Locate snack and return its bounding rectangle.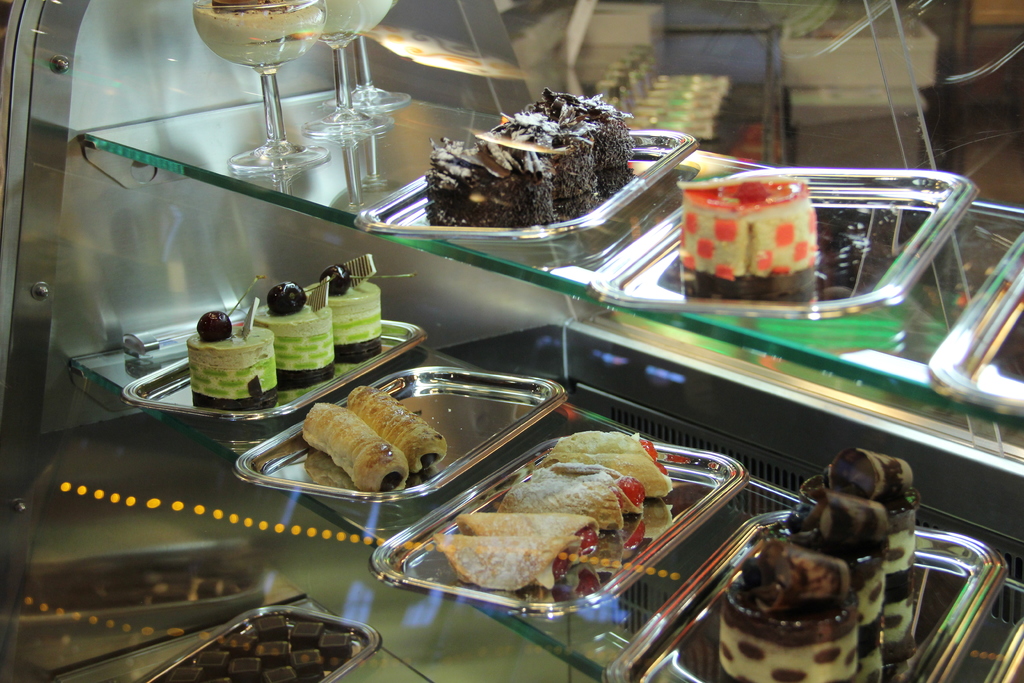
[259, 638, 289, 662].
